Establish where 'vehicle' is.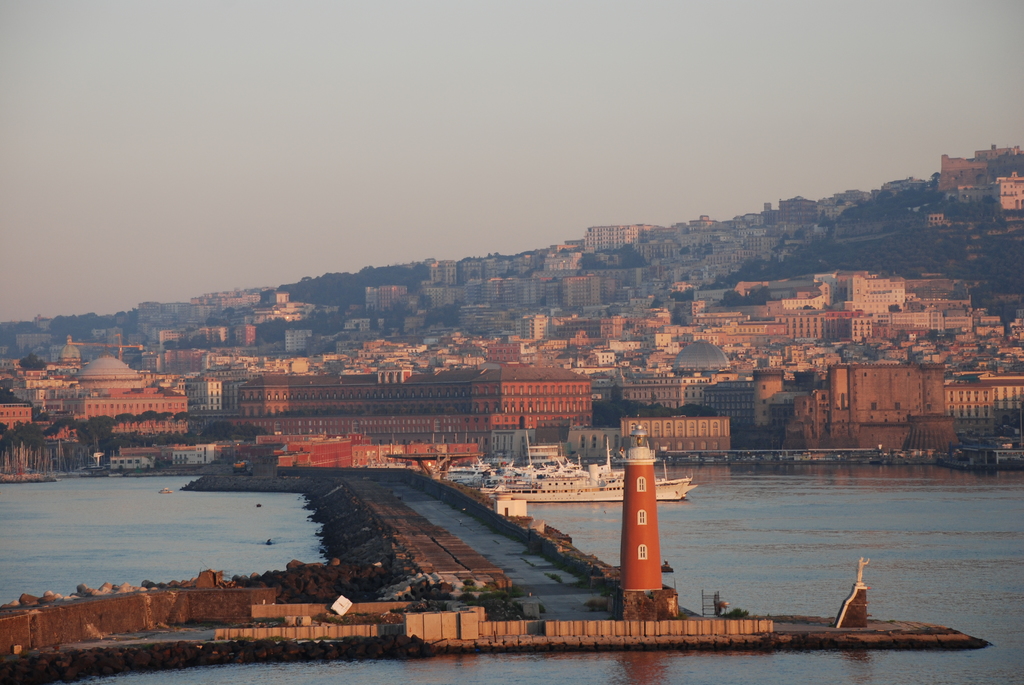
Established at detection(466, 456, 691, 505).
